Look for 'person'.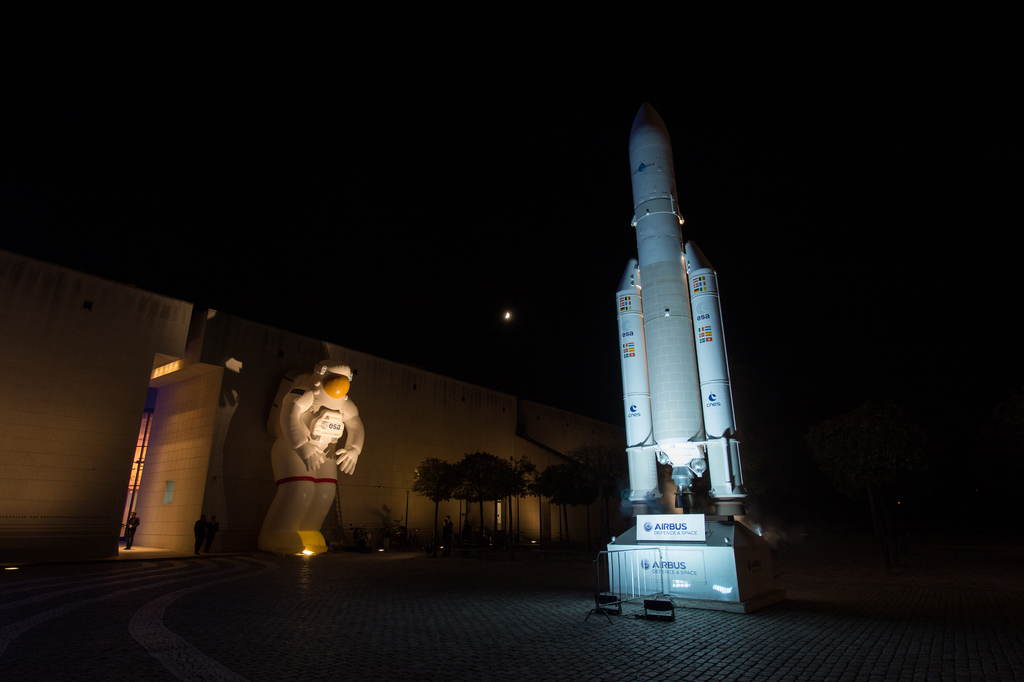
Found: crop(127, 510, 138, 551).
